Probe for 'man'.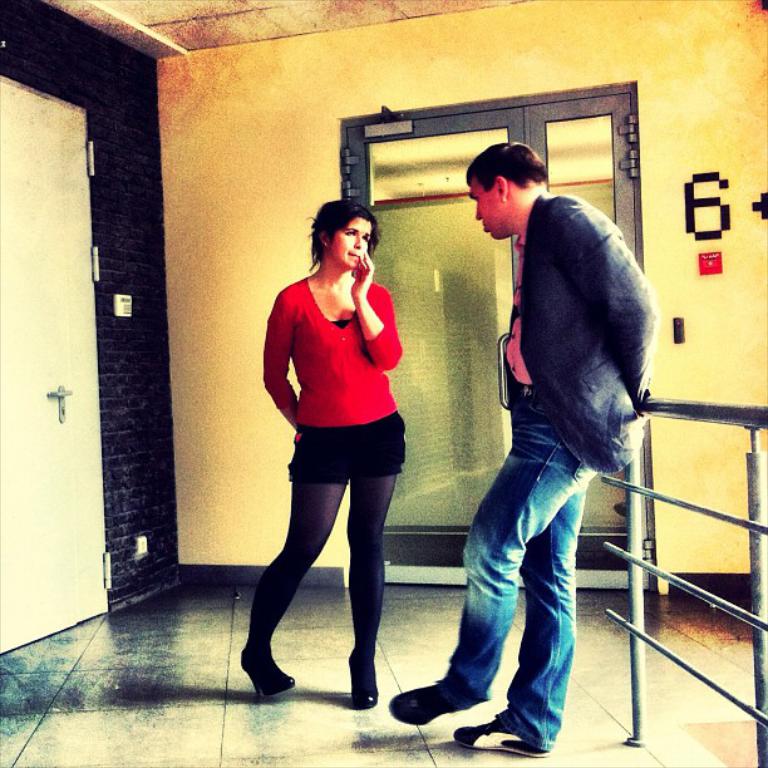
Probe result: x1=410 y1=139 x2=670 y2=745.
